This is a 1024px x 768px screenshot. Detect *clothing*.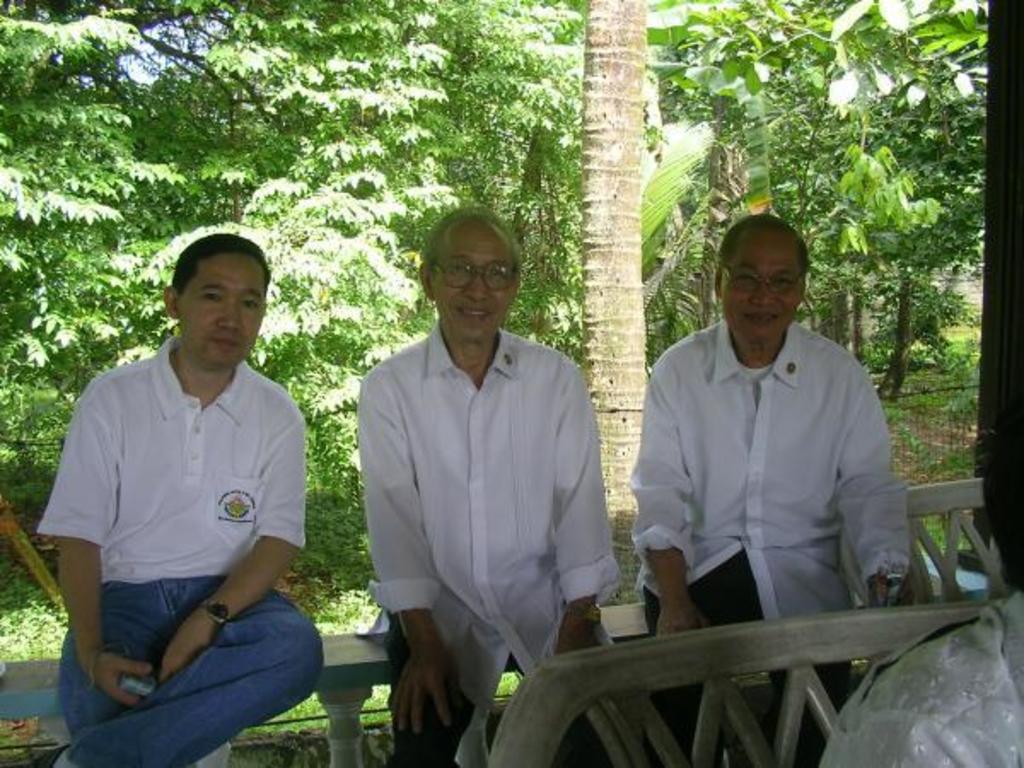
(630,288,911,650).
